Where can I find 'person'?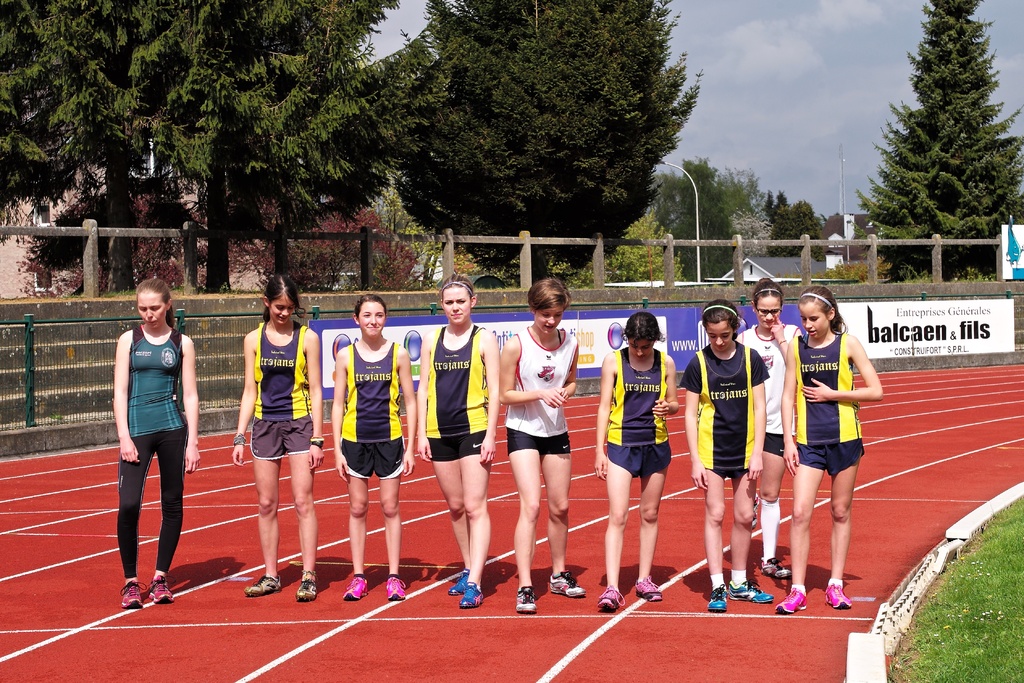
You can find it at bbox=[676, 297, 766, 612].
